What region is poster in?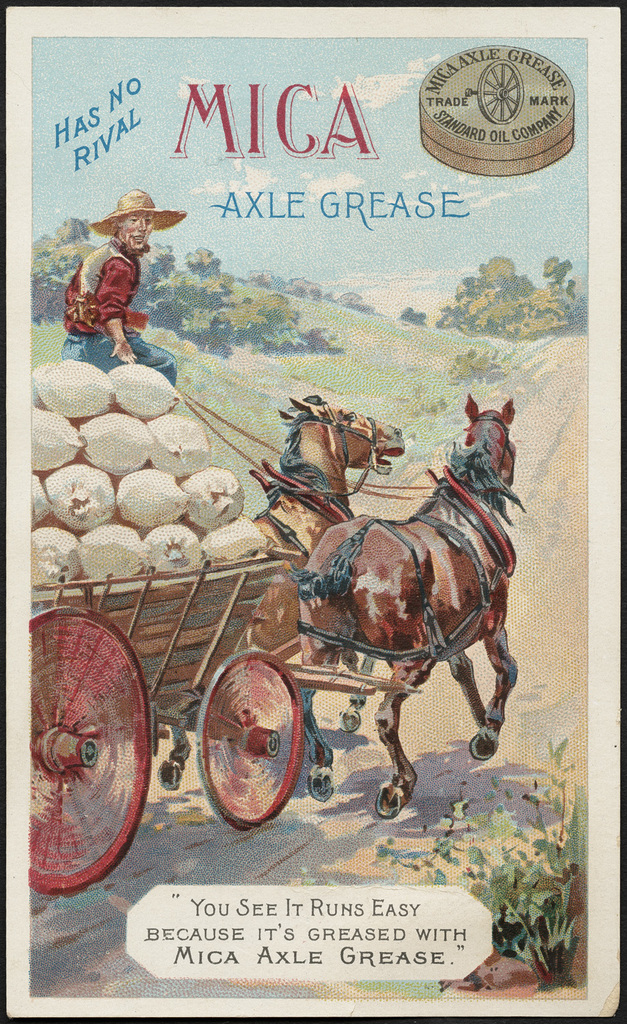
locate(0, 8, 626, 1022).
